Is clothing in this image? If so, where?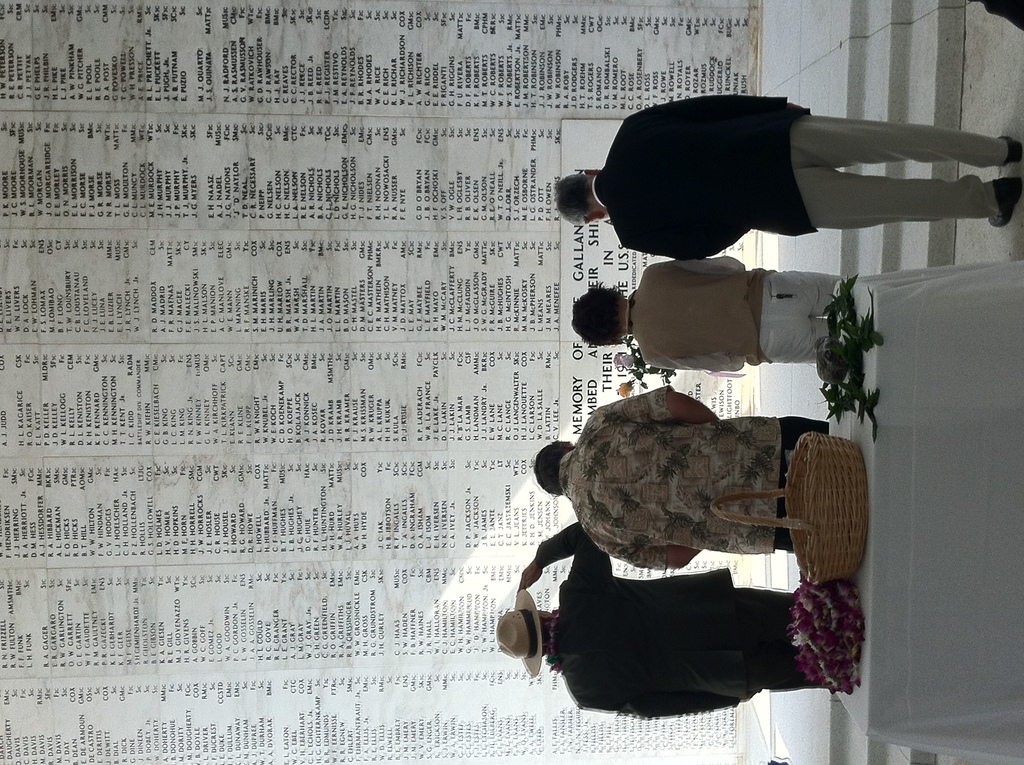
Yes, at box(618, 264, 845, 369).
